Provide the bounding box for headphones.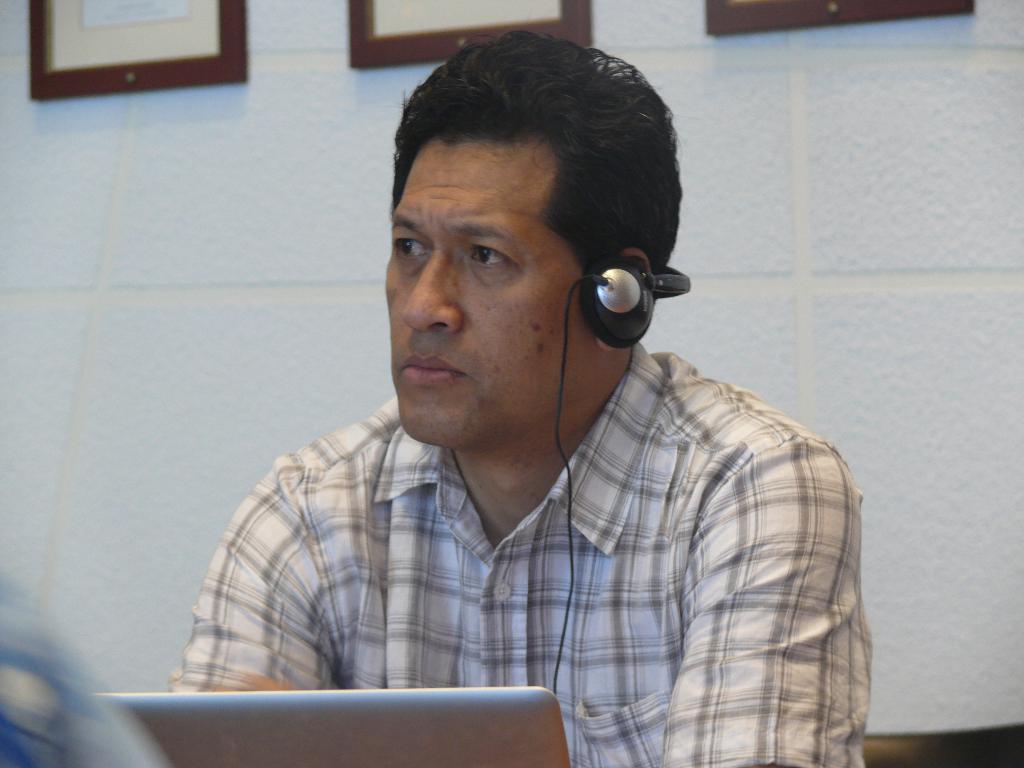
locate(547, 249, 696, 717).
